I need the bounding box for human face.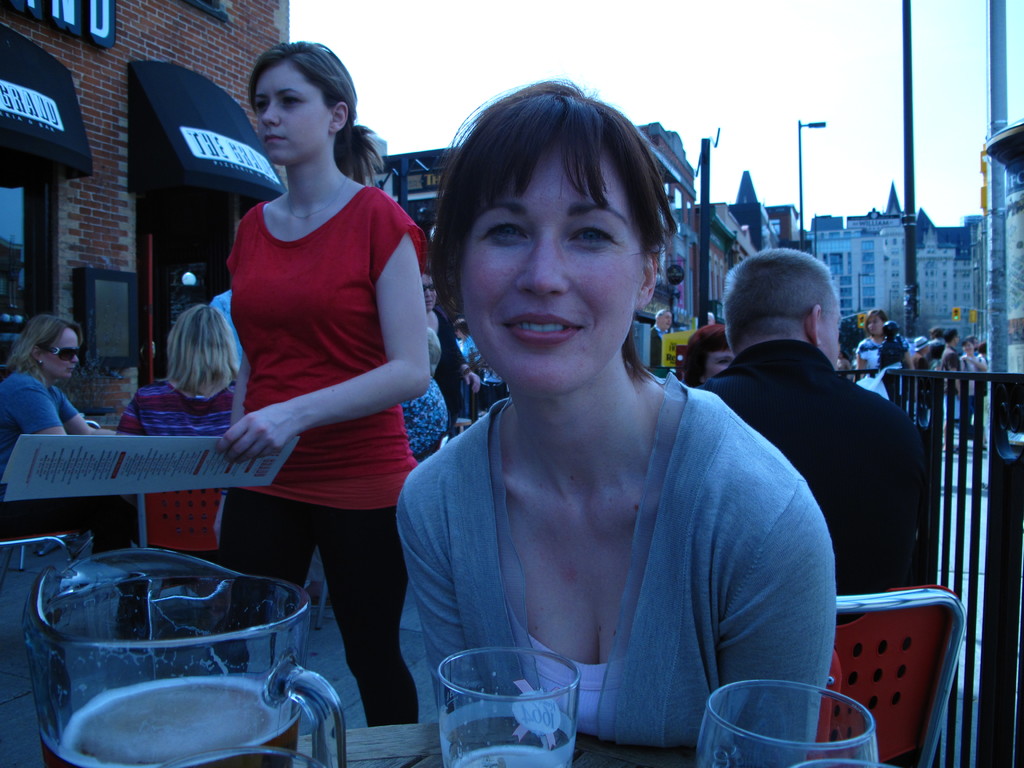
Here it is: (703,349,737,381).
